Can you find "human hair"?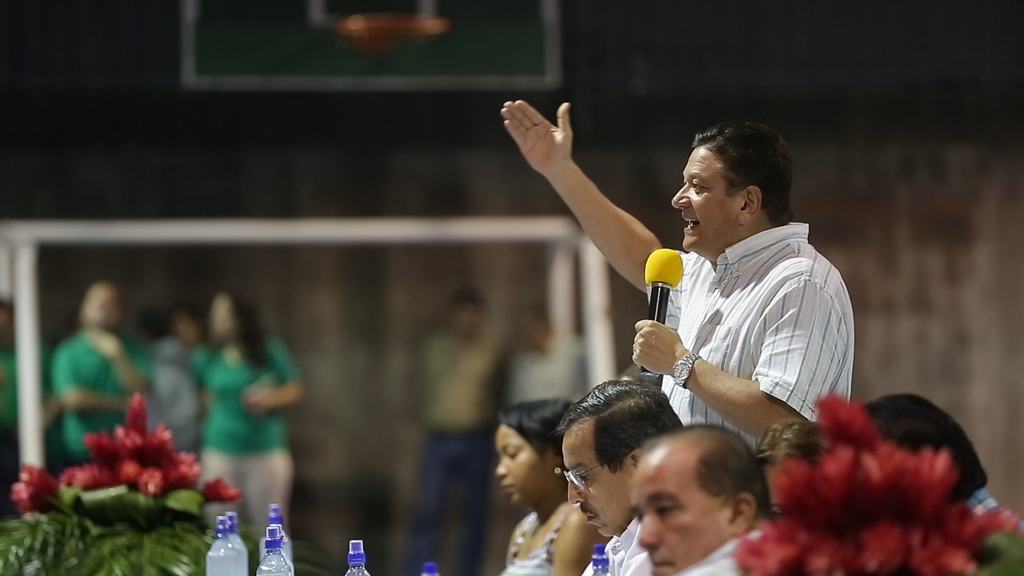
Yes, bounding box: crop(489, 390, 577, 462).
